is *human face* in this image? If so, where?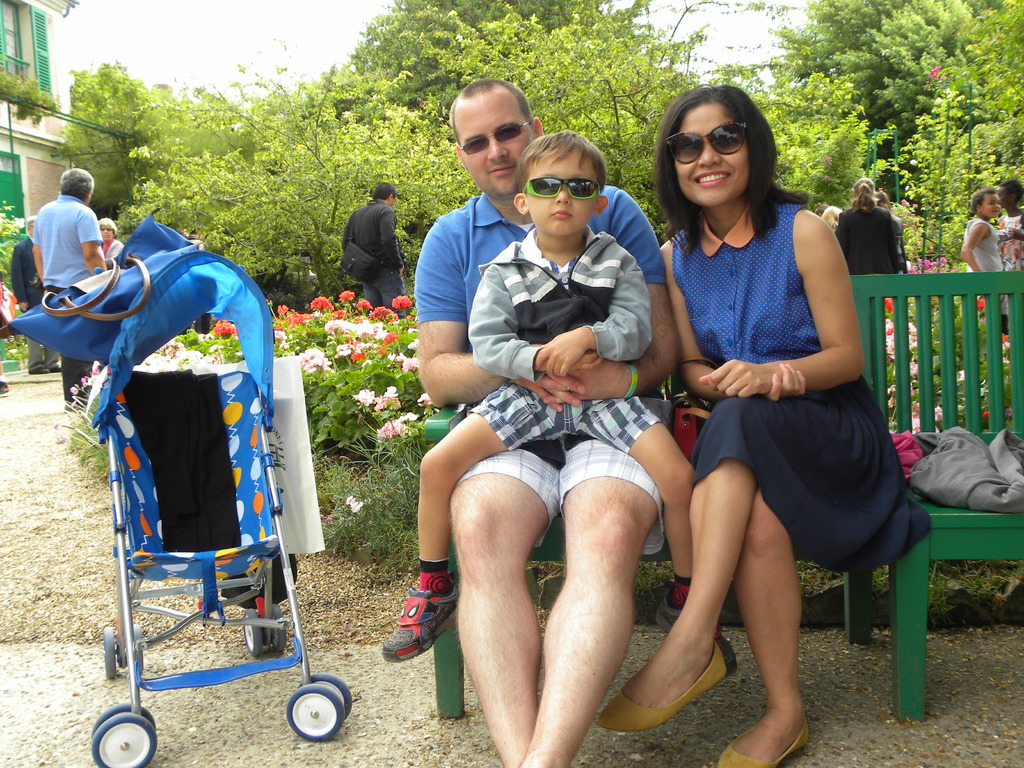
Yes, at <region>976, 192, 1000, 218</region>.
